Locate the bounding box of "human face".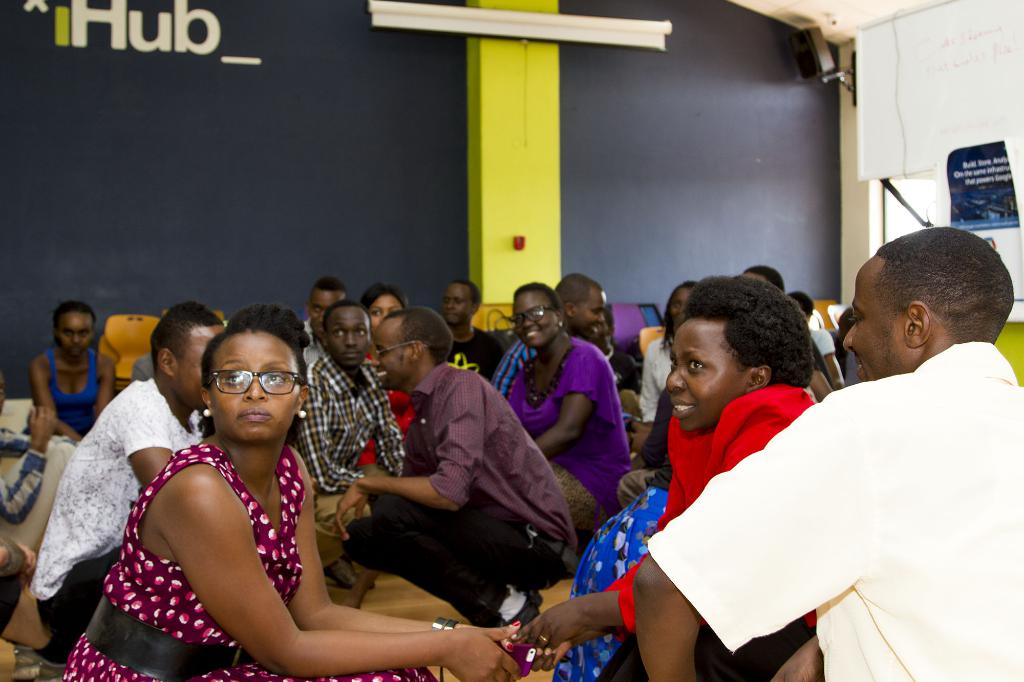
Bounding box: pyautogui.locateOnScreen(659, 325, 742, 437).
